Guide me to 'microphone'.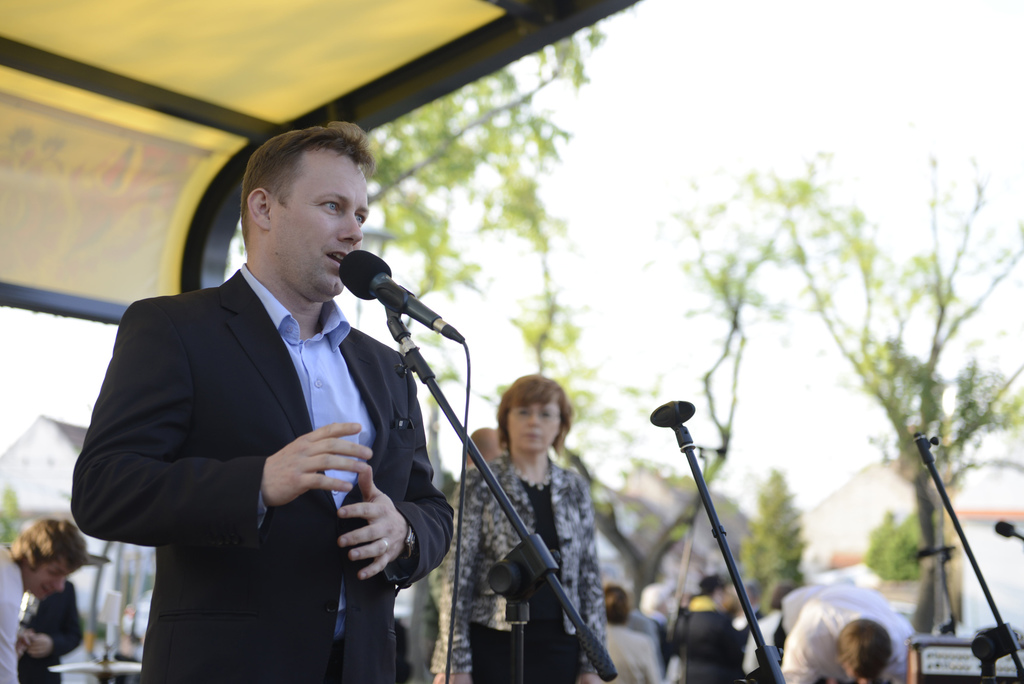
Guidance: (left=330, top=247, right=462, bottom=348).
